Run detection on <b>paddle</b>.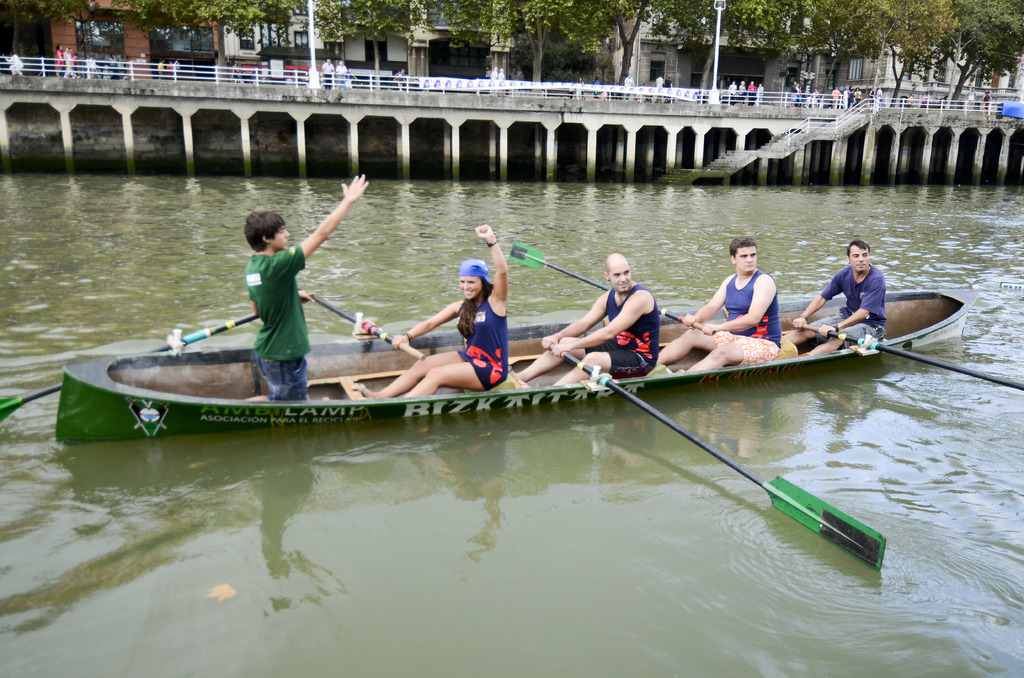
Result: box(561, 347, 893, 579).
